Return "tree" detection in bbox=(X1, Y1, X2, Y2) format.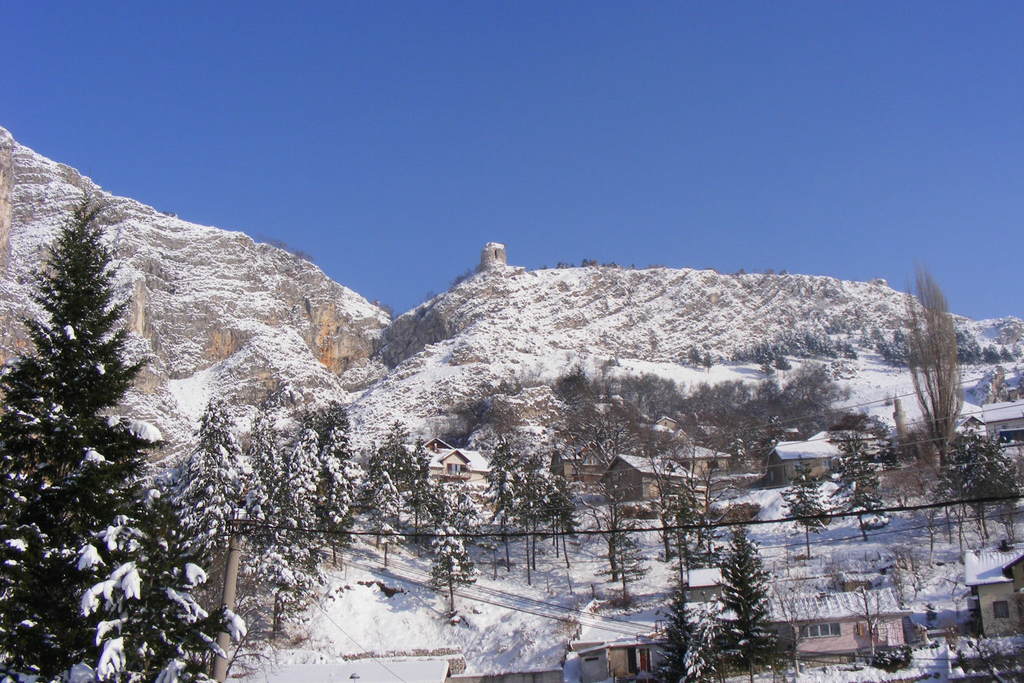
bbox=(961, 604, 1023, 682).
